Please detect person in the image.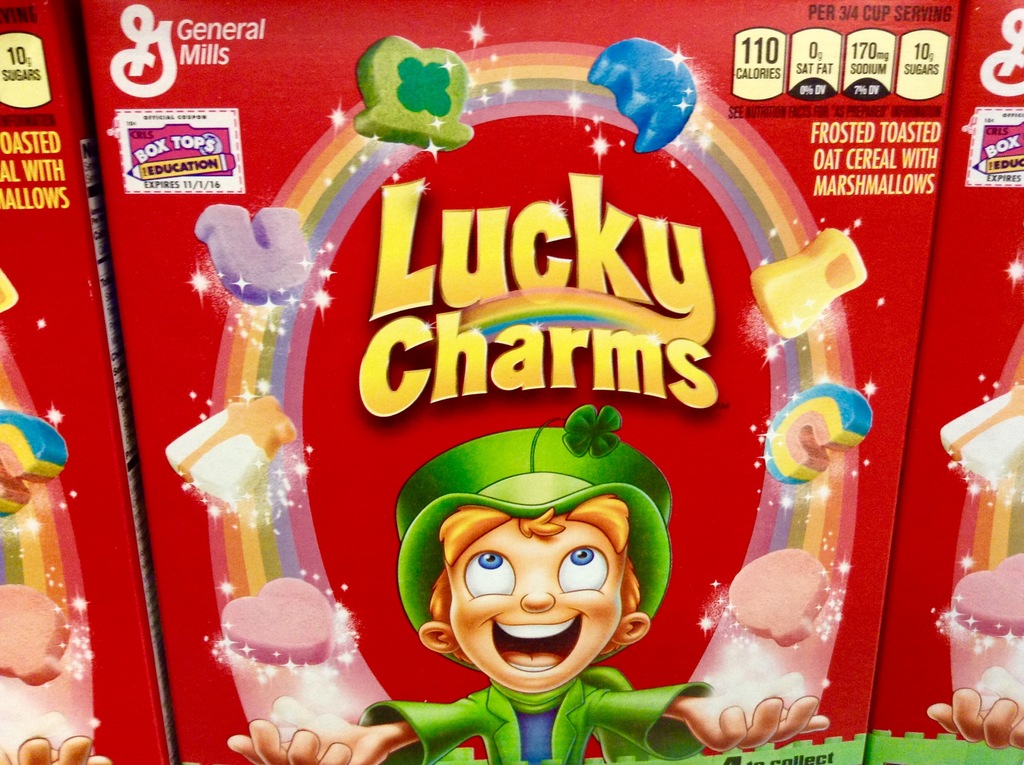
229/406/832/764.
